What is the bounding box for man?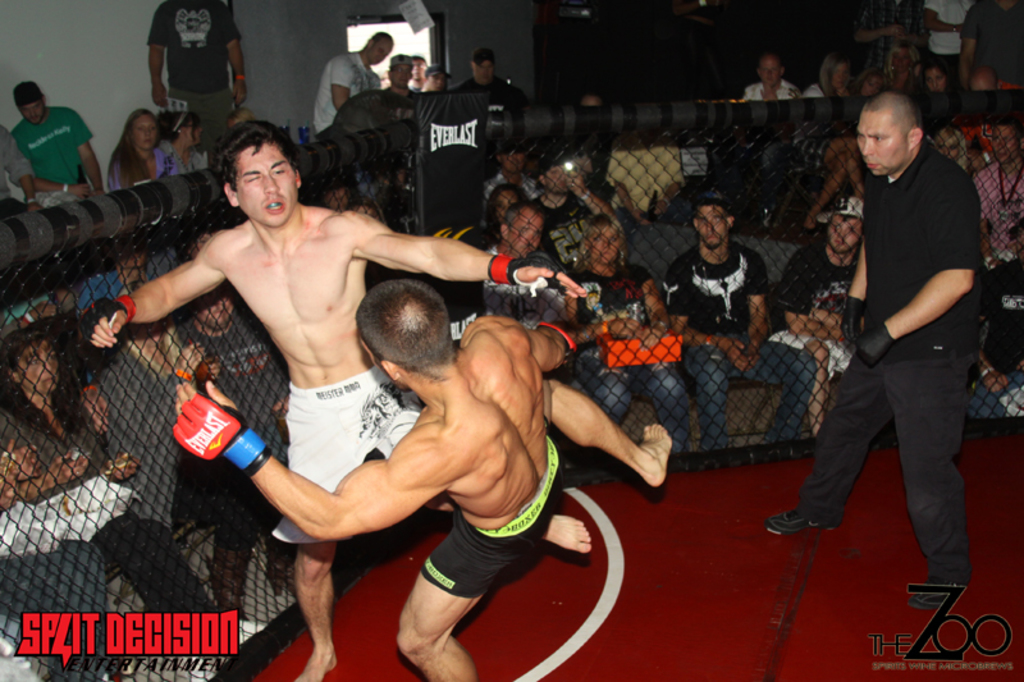
pyautogui.locateOnScreen(801, 64, 996, 601).
